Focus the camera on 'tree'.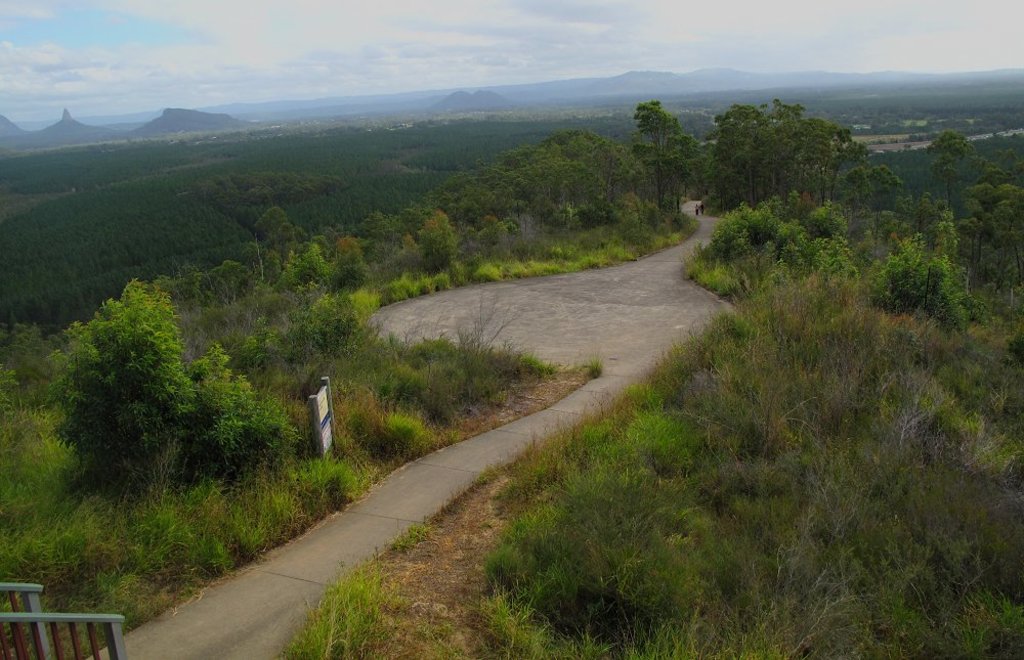
Focus region: select_region(956, 164, 1023, 288).
